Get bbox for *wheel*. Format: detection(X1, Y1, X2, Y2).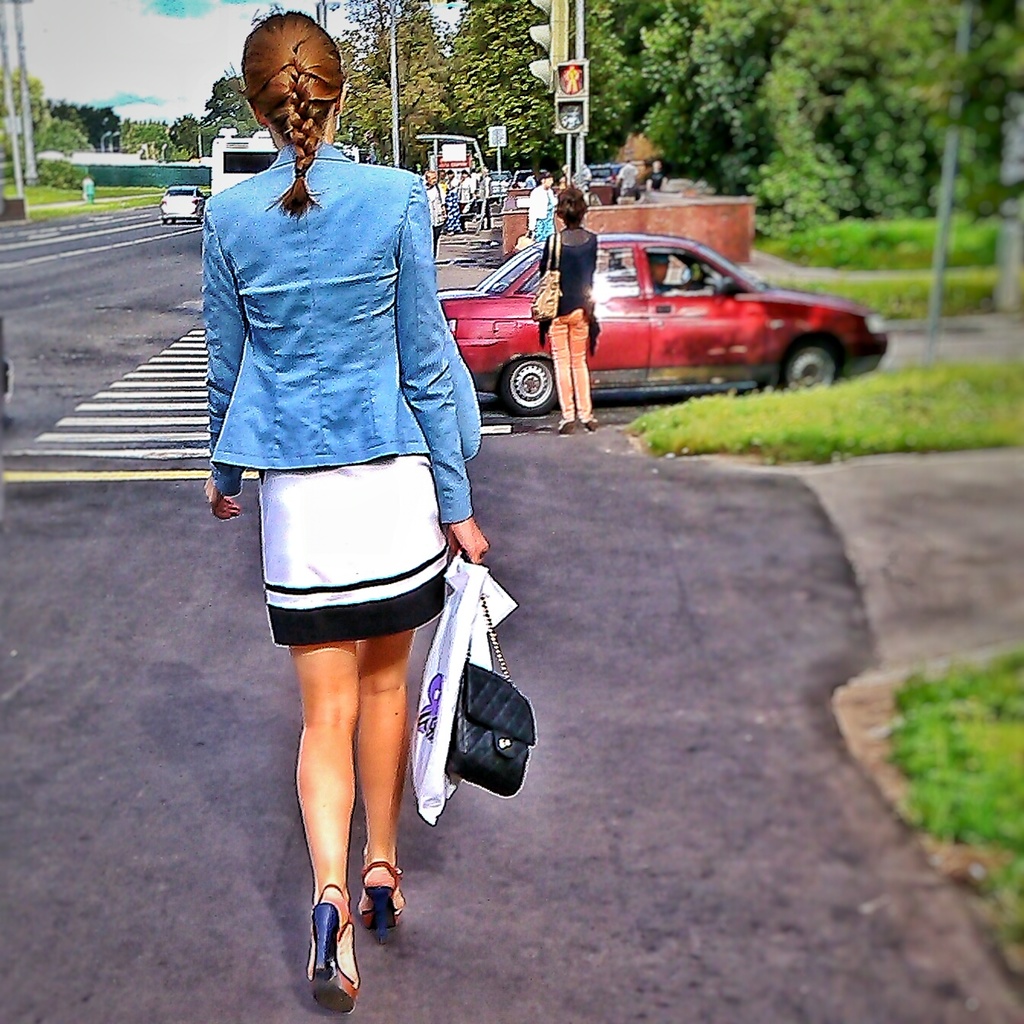
detection(159, 216, 166, 232).
